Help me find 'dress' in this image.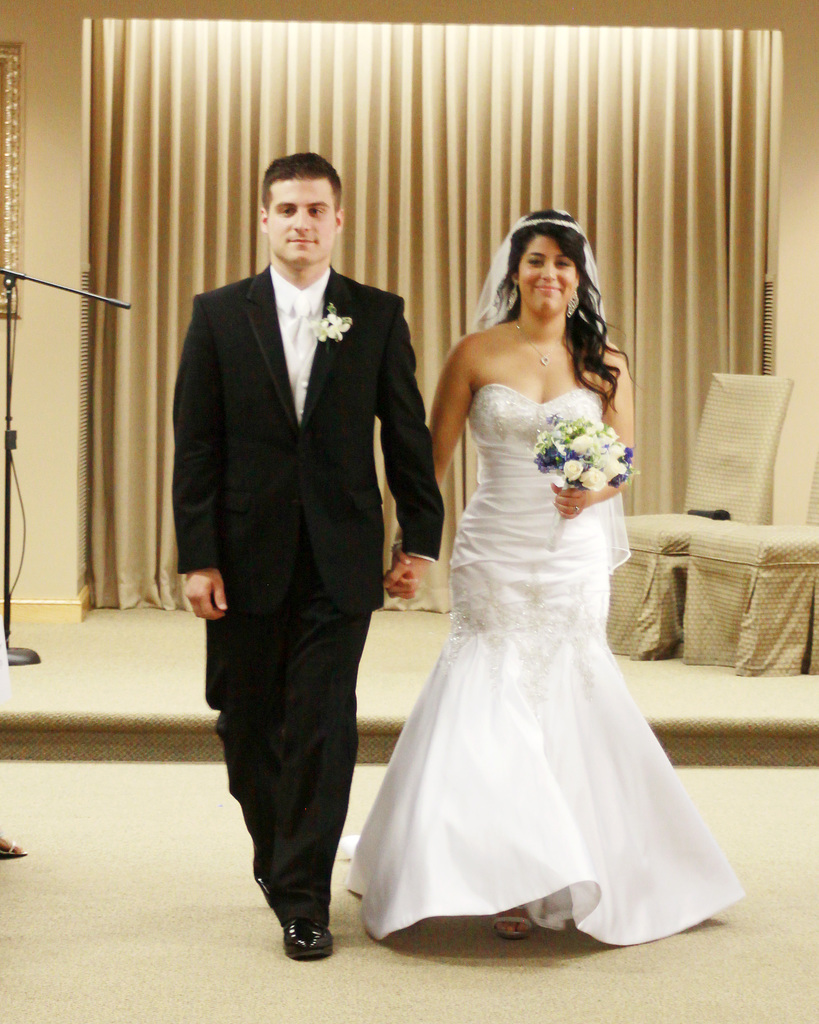
Found it: (left=347, top=381, right=744, bottom=947).
